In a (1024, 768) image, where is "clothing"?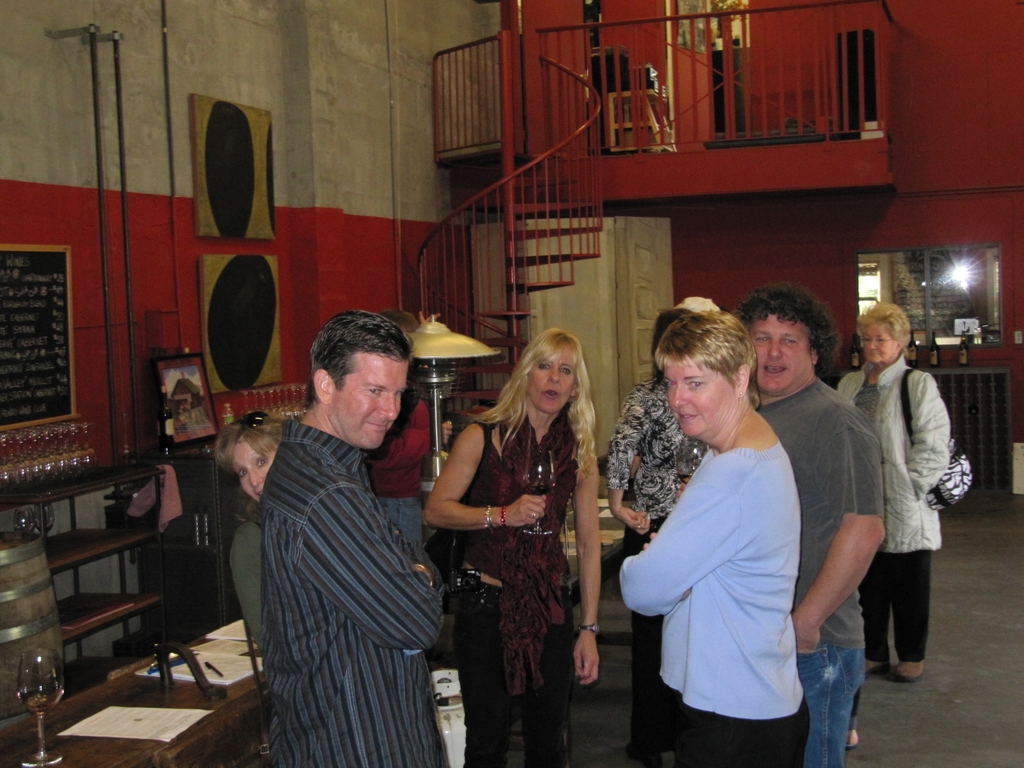
253 434 452 767.
